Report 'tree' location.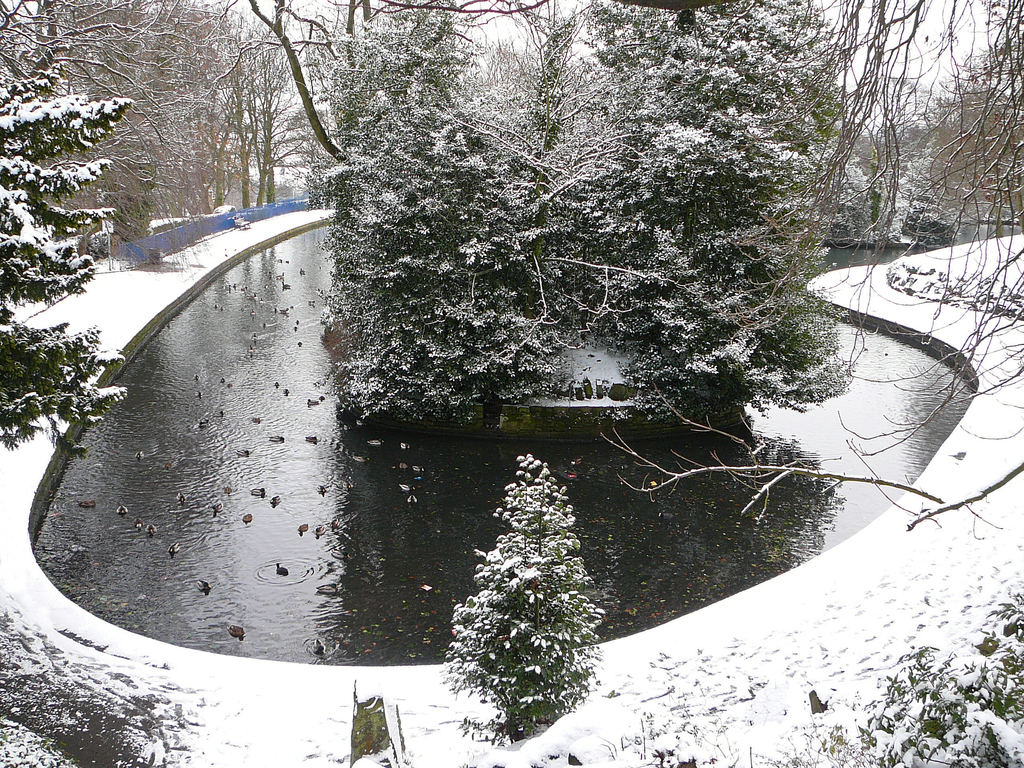
Report: x1=367, y1=126, x2=538, y2=397.
